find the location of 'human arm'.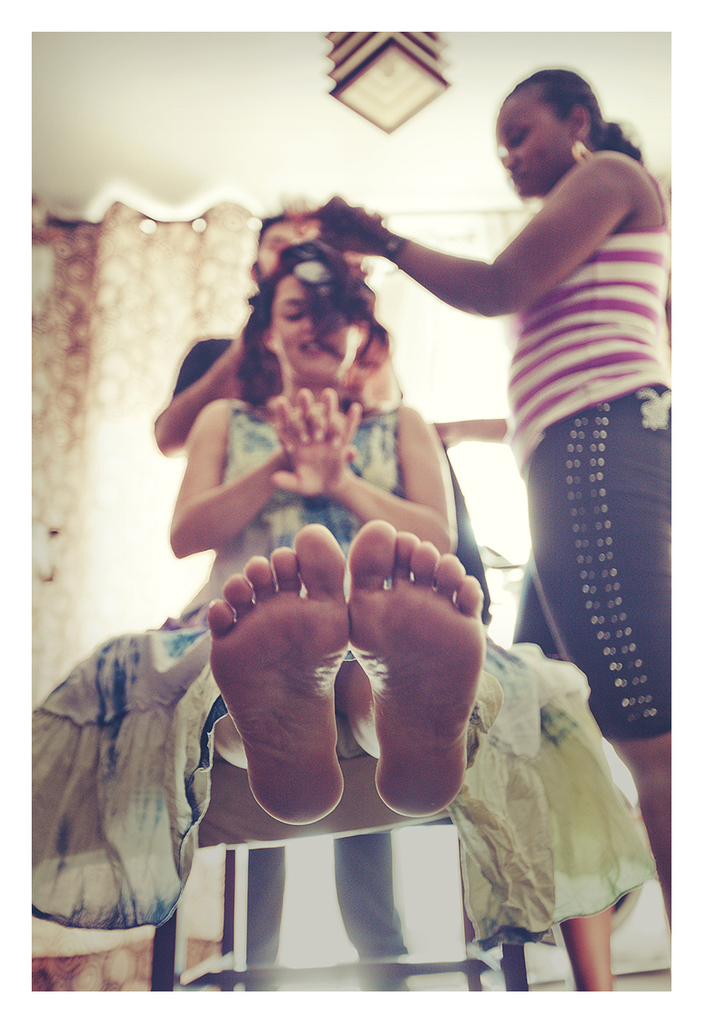
Location: region(154, 323, 269, 450).
